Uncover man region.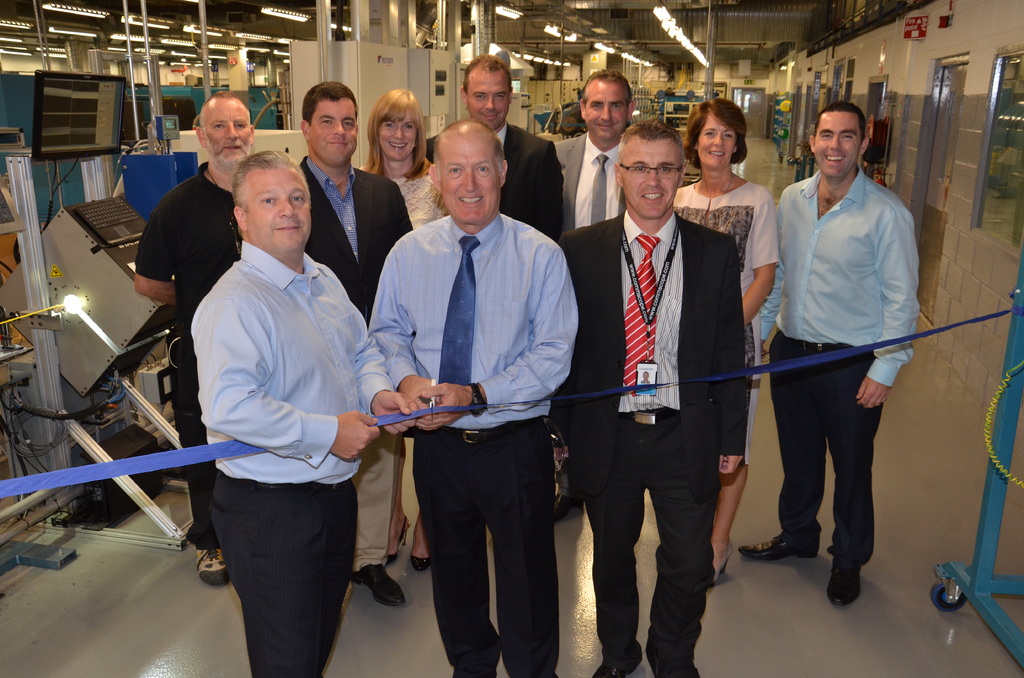
Uncovered: 282 74 417 625.
